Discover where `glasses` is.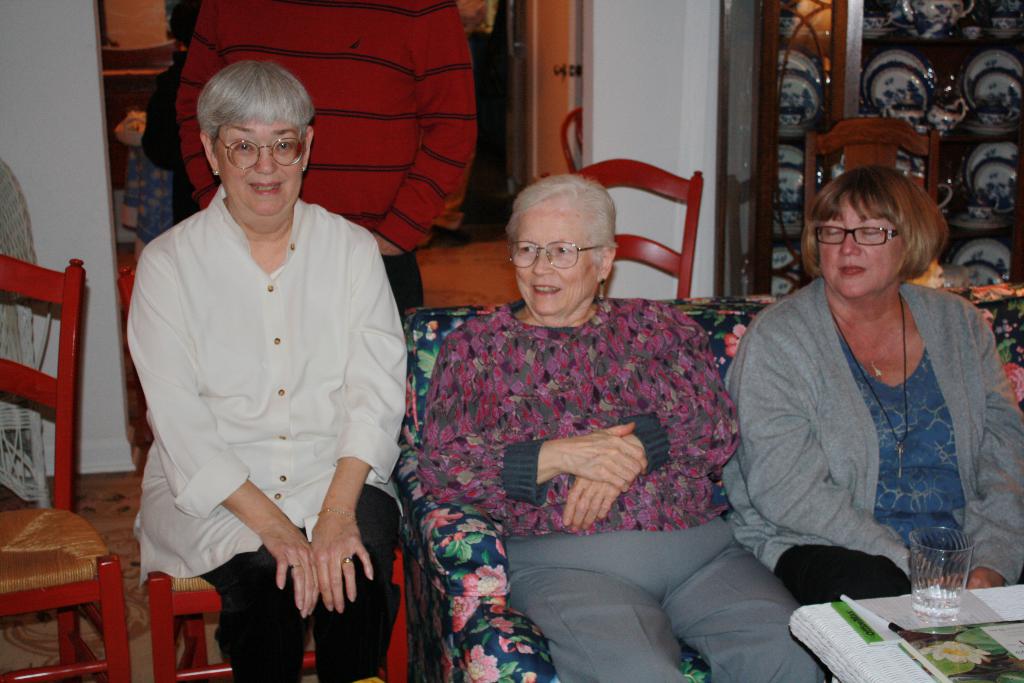
Discovered at 508 240 601 267.
